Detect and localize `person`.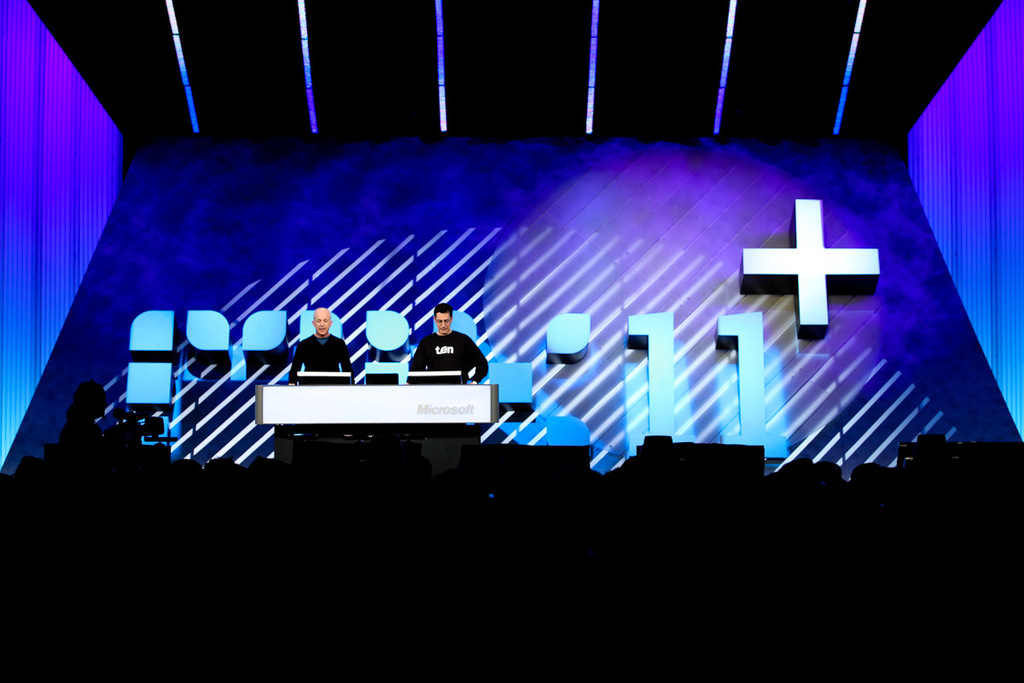
Localized at rect(289, 307, 355, 388).
